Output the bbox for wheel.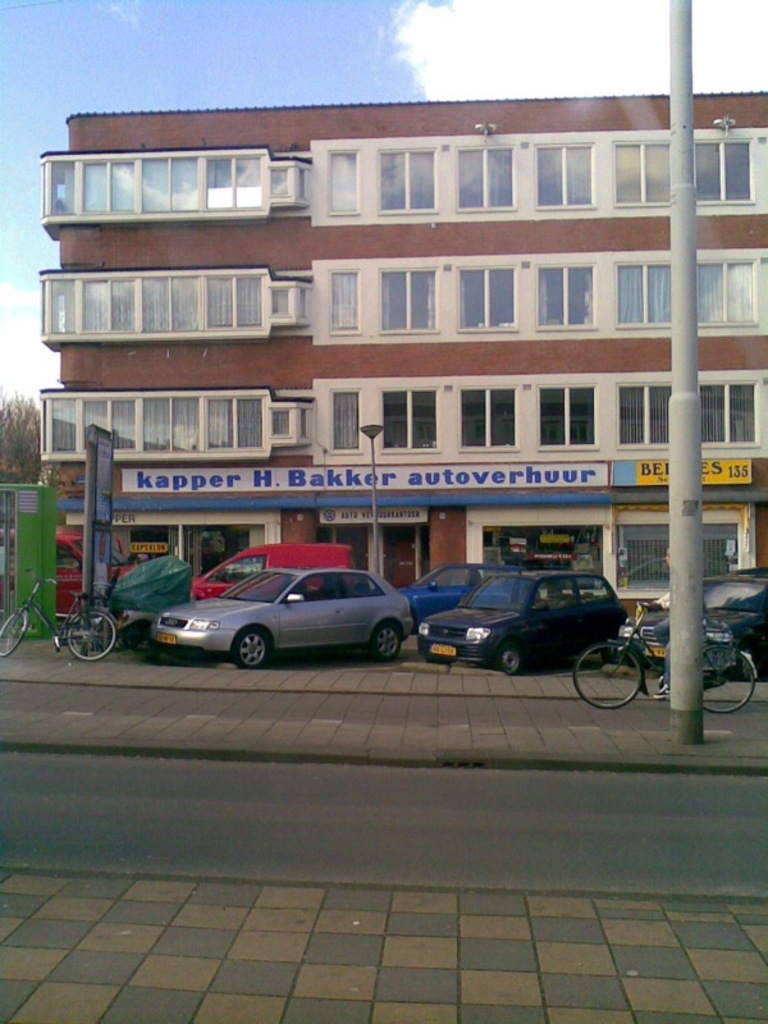
(65,611,115,657).
